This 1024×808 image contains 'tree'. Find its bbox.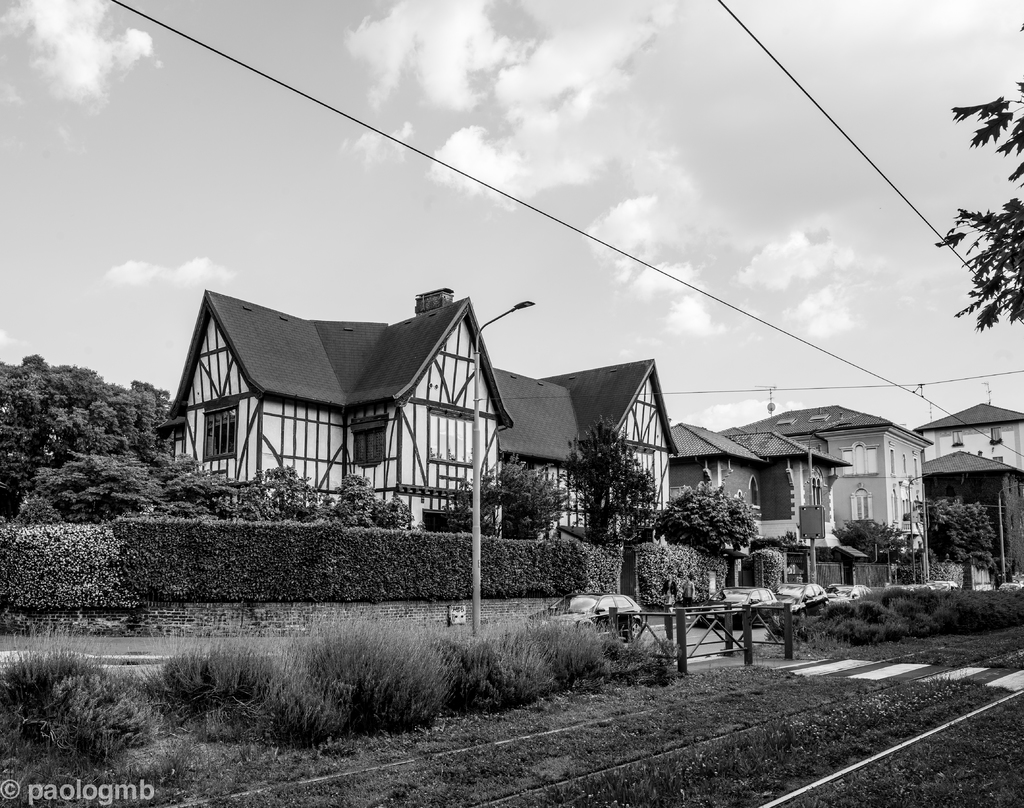
left=941, top=90, right=1023, bottom=332.
